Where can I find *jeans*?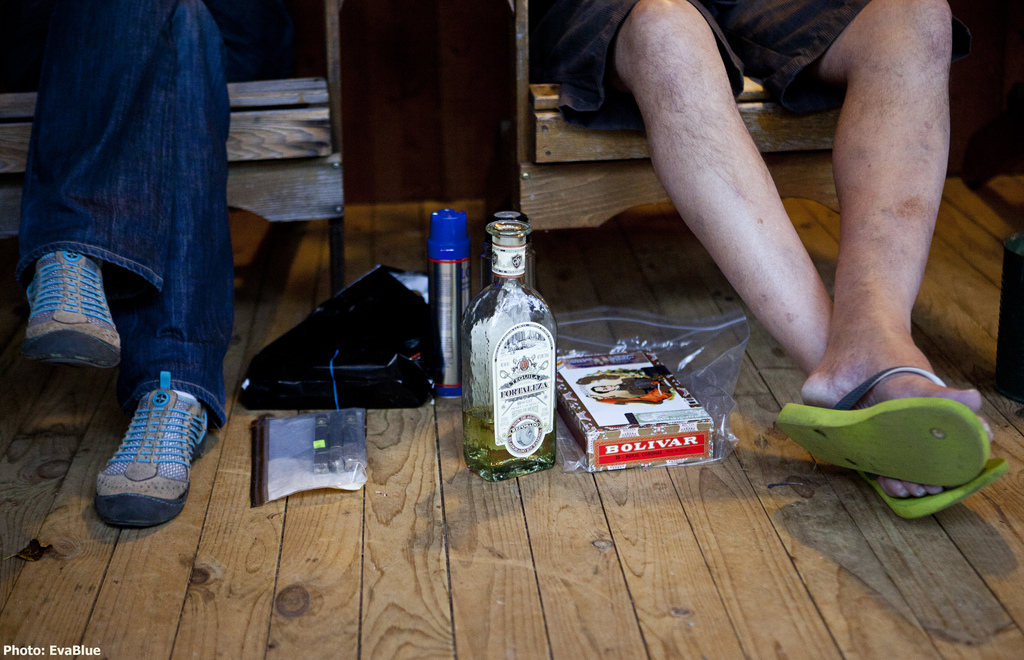
You can find it at Rect(17, 0, 236, 427).
